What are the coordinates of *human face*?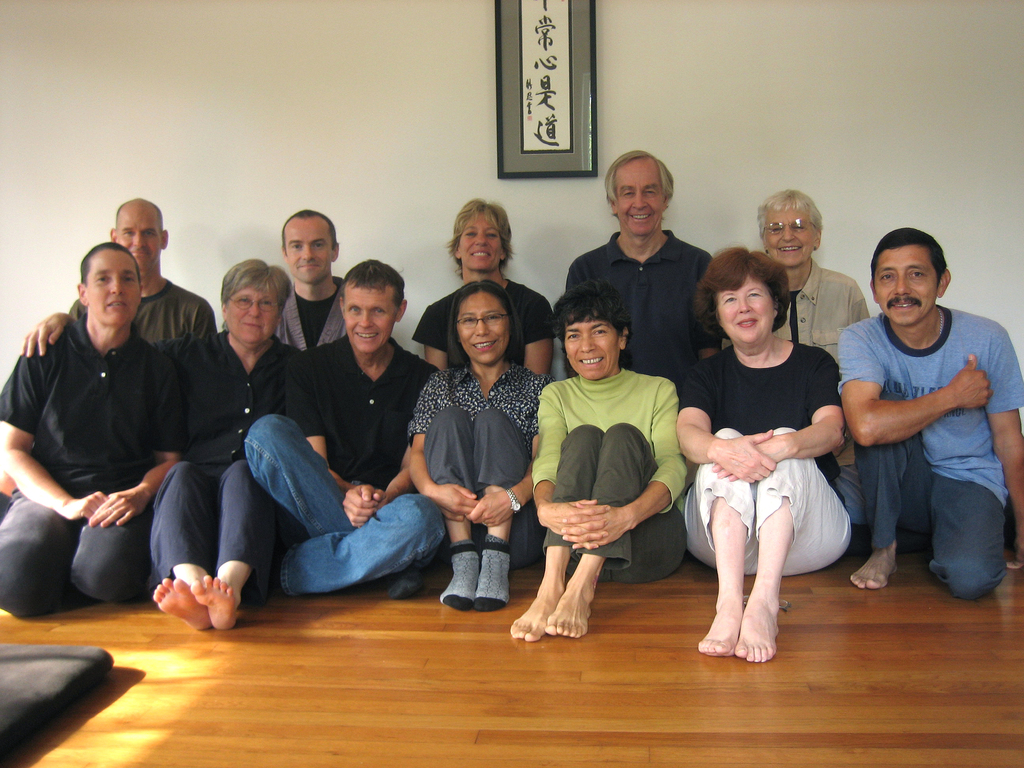
left=116, top=203, right=161, bottom=271.
